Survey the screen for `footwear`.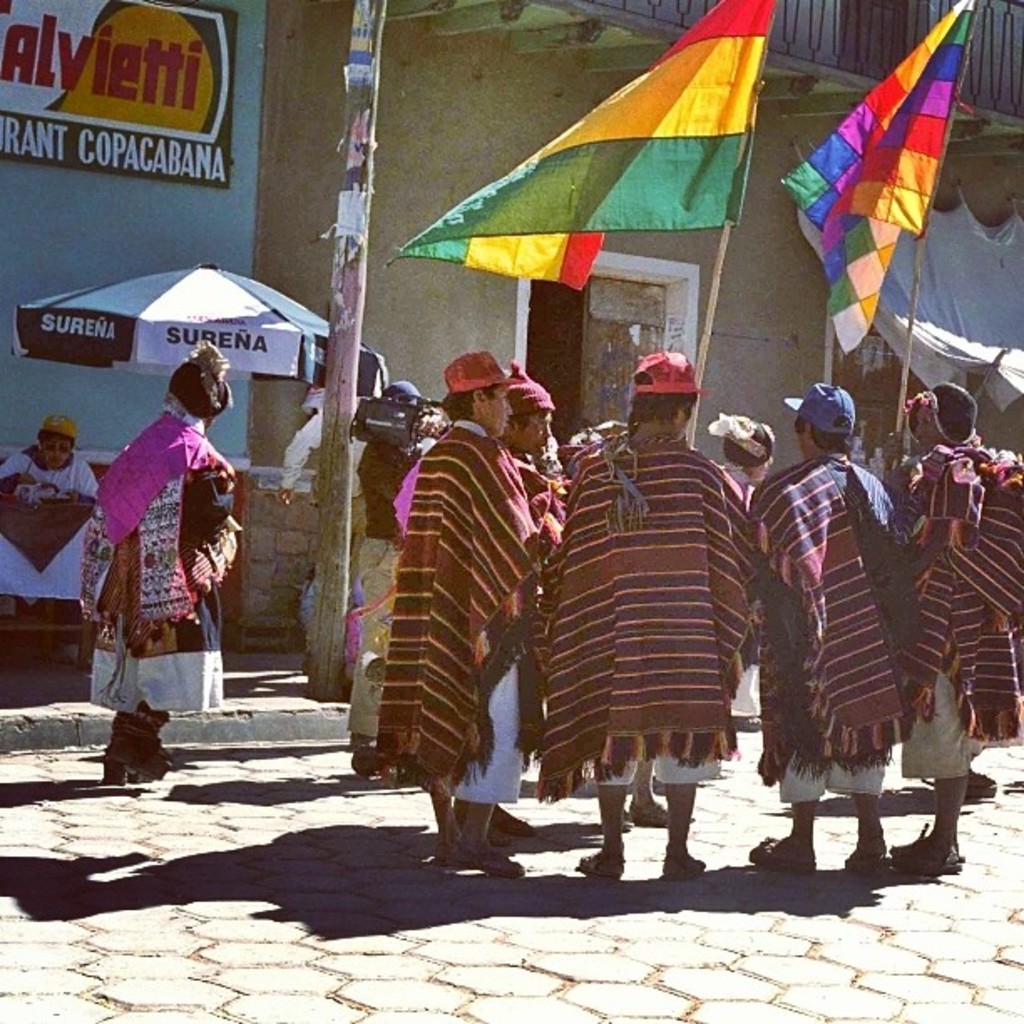
Survey found: l=900, t=830, r=969, b=867.
